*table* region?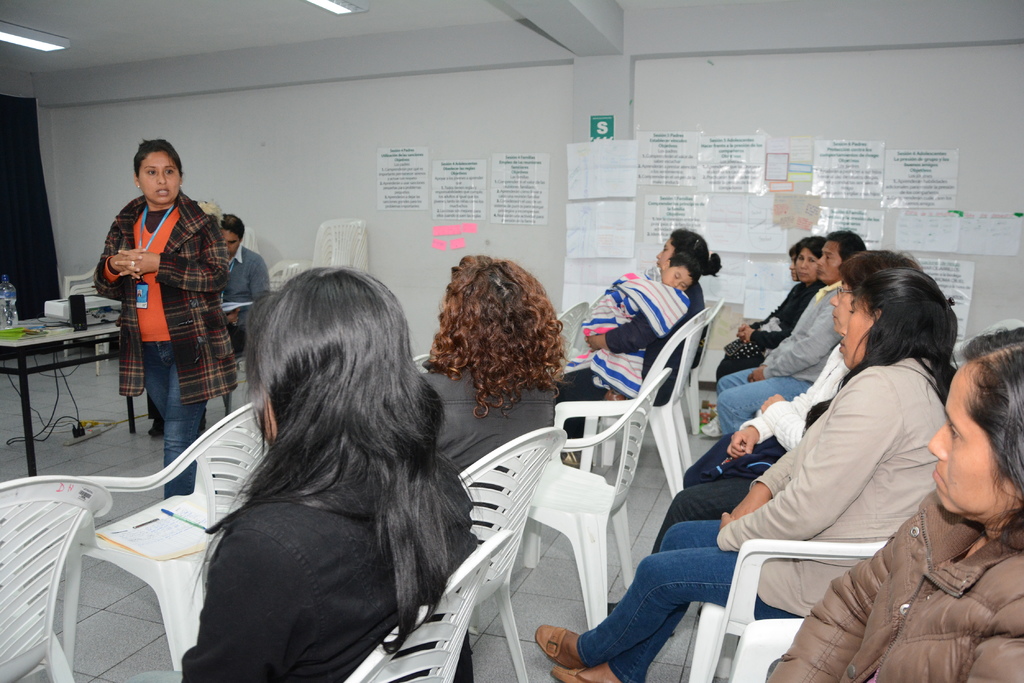
<bbox>0, 305, 122, 483</bbox>
